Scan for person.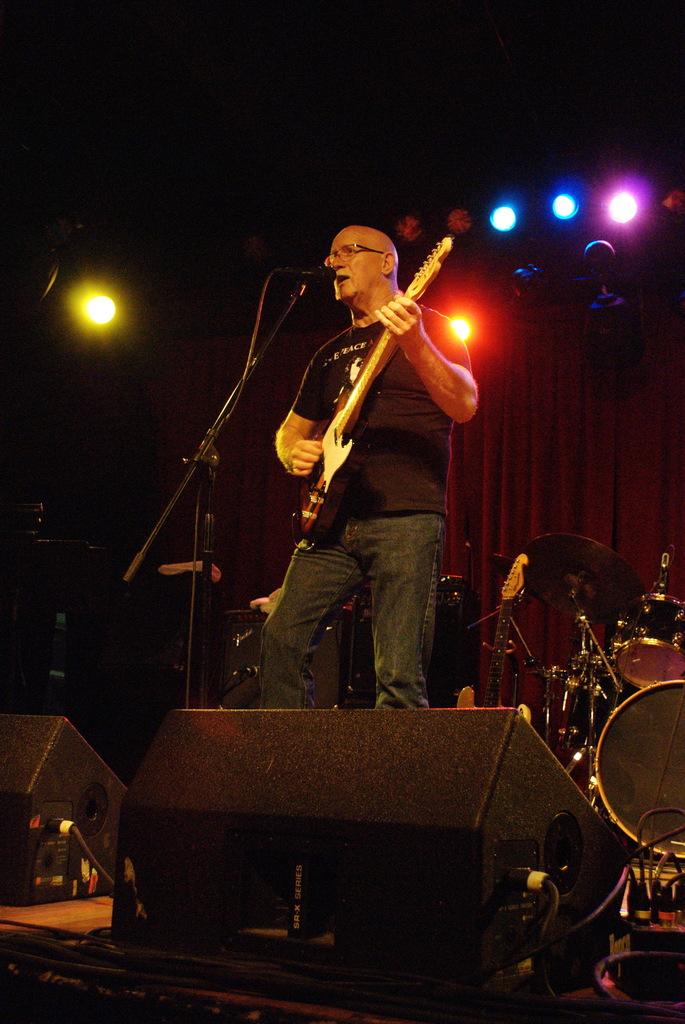
Scan result: {"left": 266, "top": 179, "right": 494, "bottom": 703}.
